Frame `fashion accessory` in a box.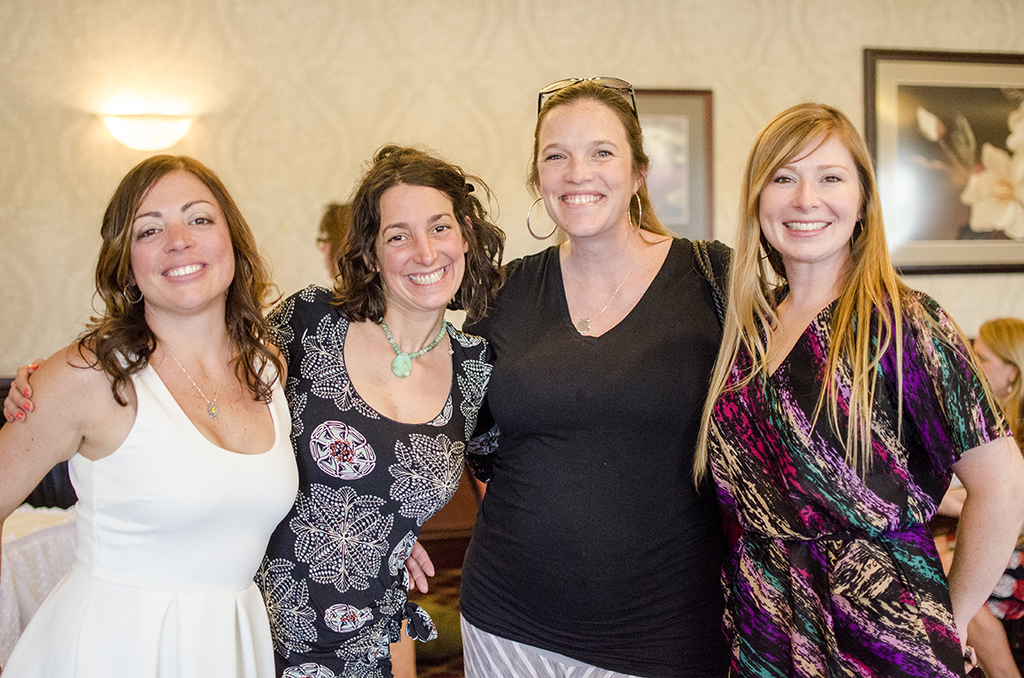
bbox(527, 198, 561, 241).
